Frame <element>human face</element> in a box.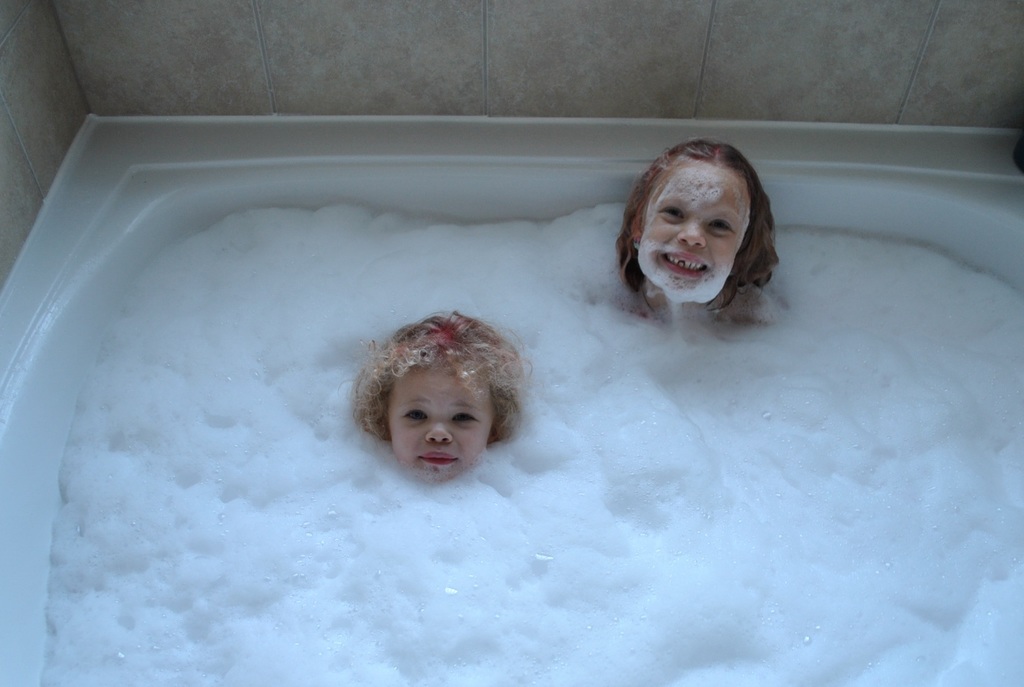
bbox(386, 368, 495, 483).
